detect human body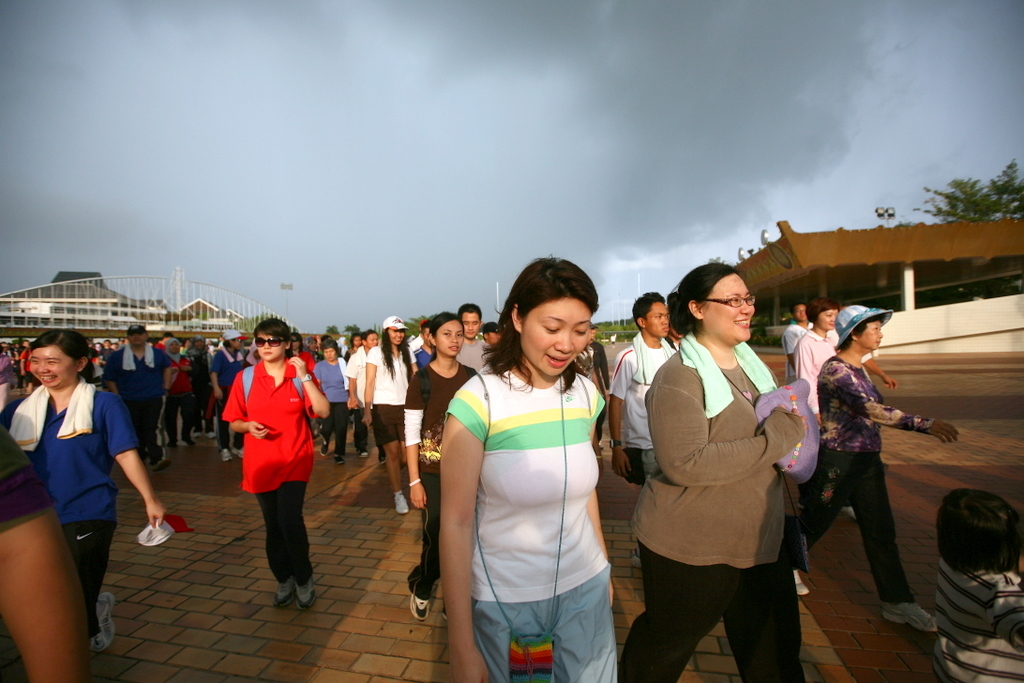
bbox=(446, 303, 486, 365)
